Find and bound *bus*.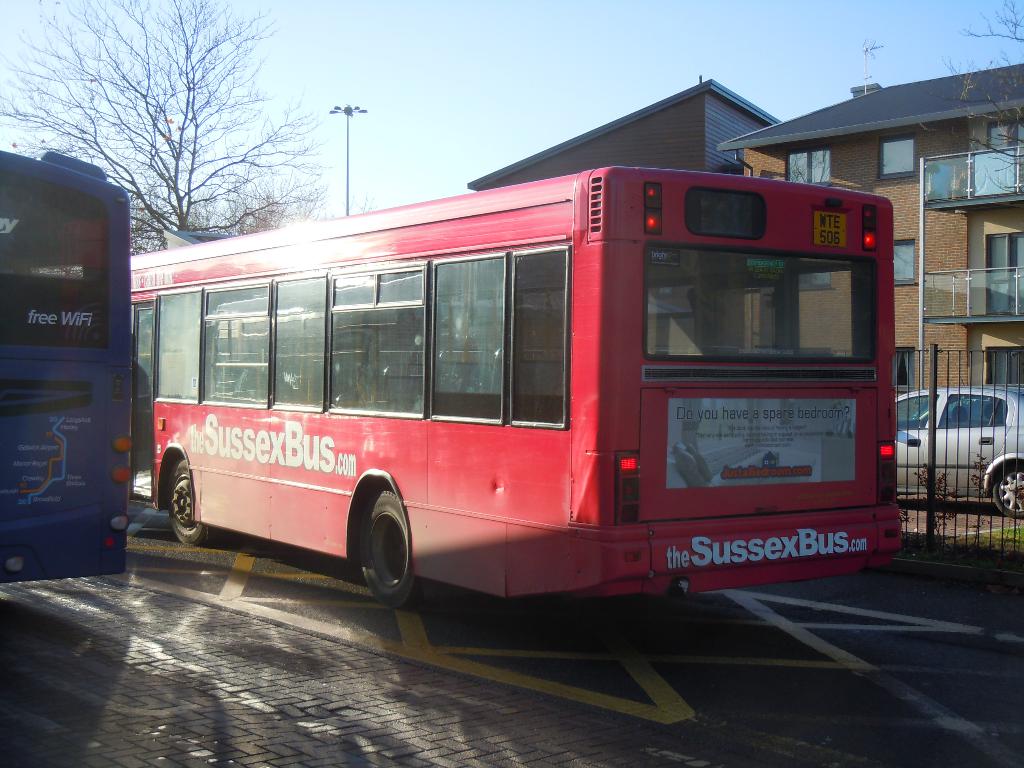
Bound: {"left": 129, "top": 163, "right": 906, "bottom": 609}.
